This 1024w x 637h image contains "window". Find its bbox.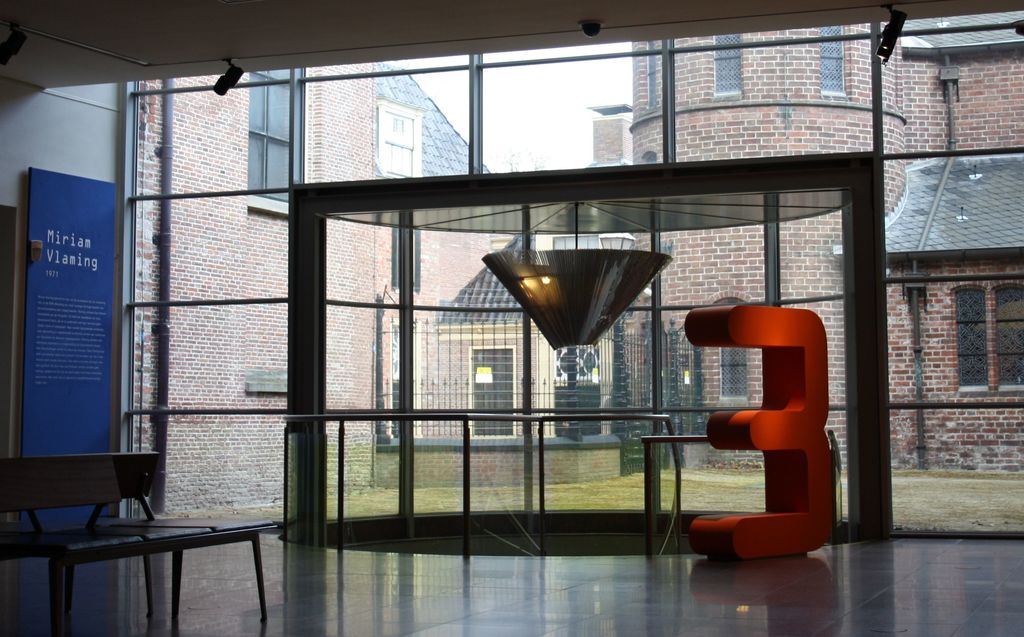
bbox=[639, 38, 661, 108].
